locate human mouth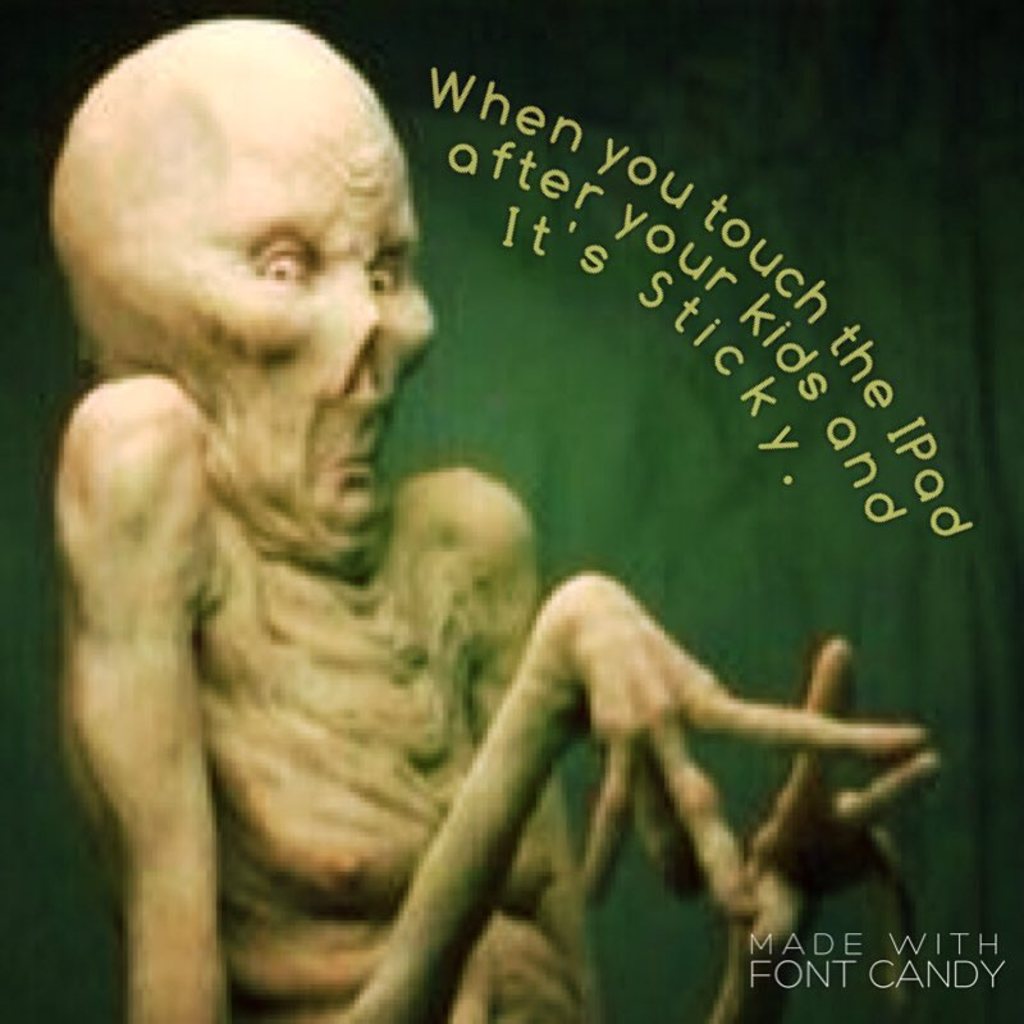
crop(316, 434, 383, 483)
